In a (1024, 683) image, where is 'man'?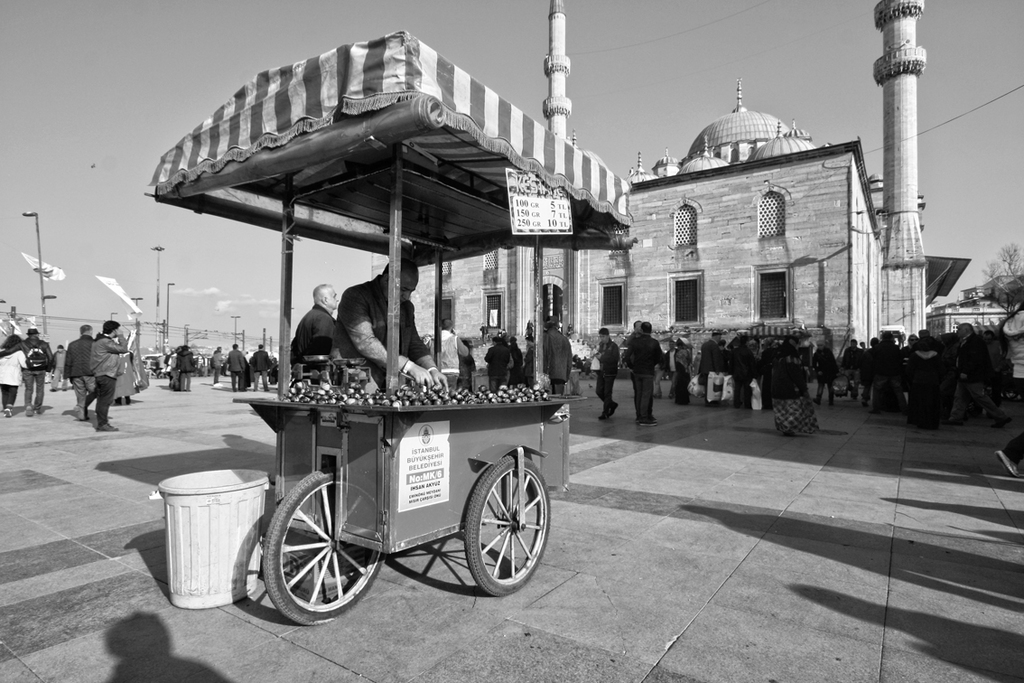
954/317/1005/416.
